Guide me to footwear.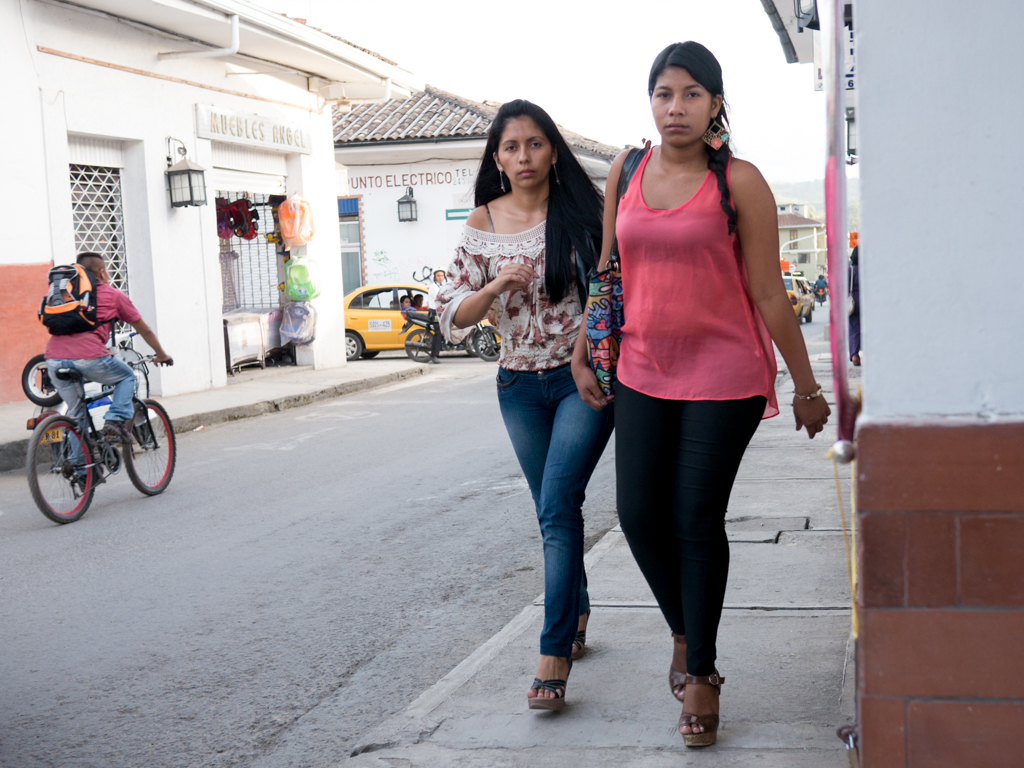
Guidance: 73/467/104/494.
